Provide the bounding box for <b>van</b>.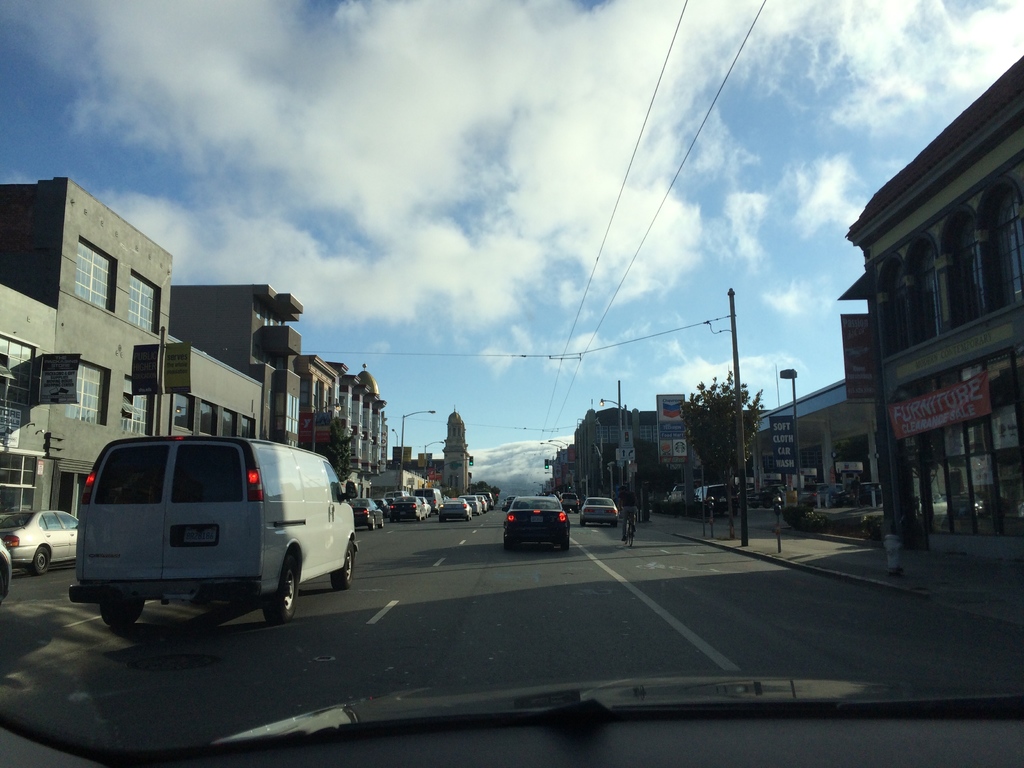
[559,492,578,515].
